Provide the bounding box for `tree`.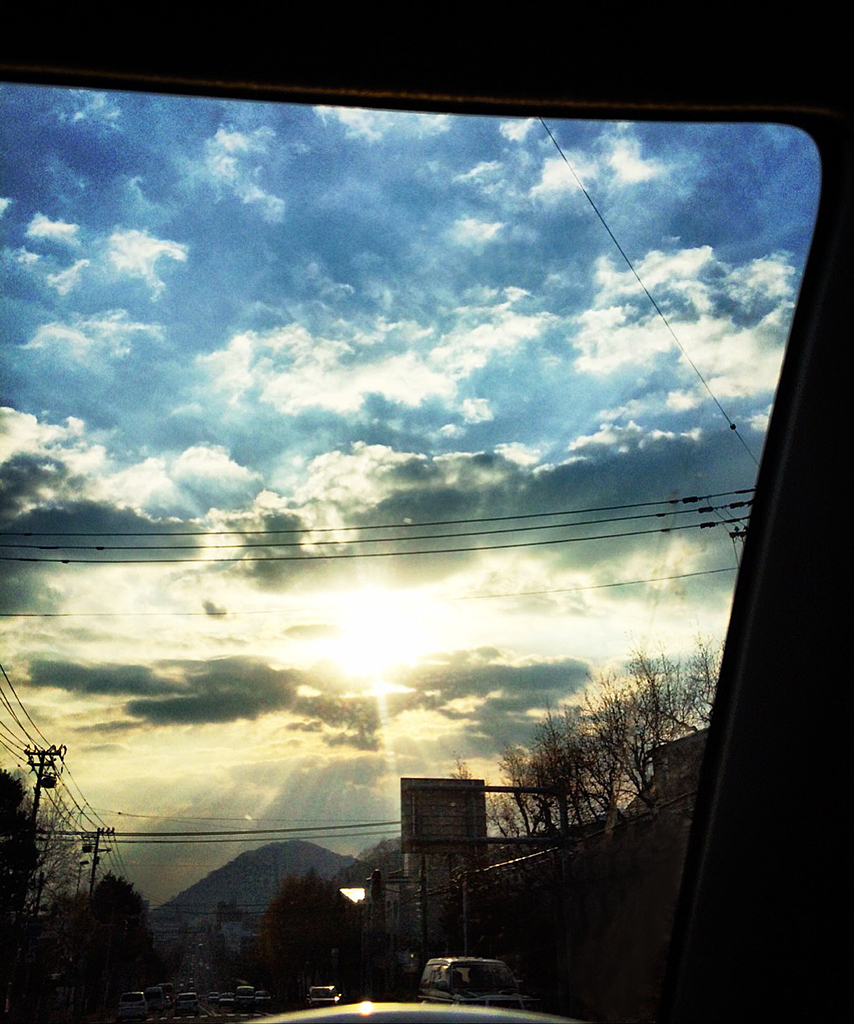
0, 759, 116, 928.
